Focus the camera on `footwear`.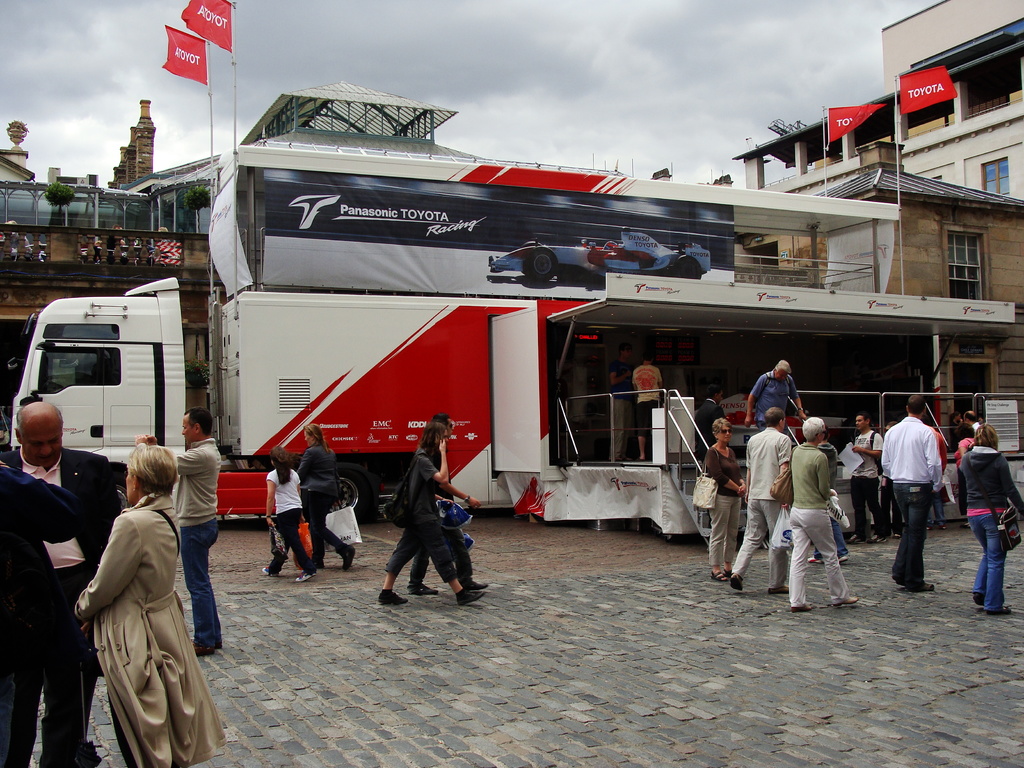
Focus region: detection(991, 609, 1014, 619).
